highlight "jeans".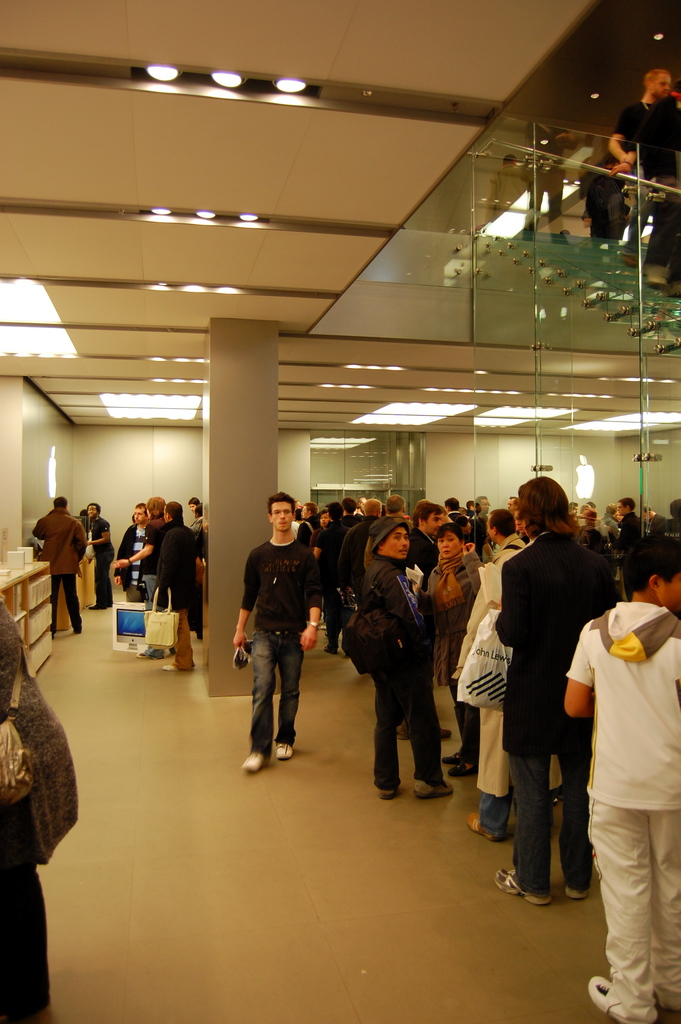
Highlighted region: bbox=[380, 653, 459, 787].
